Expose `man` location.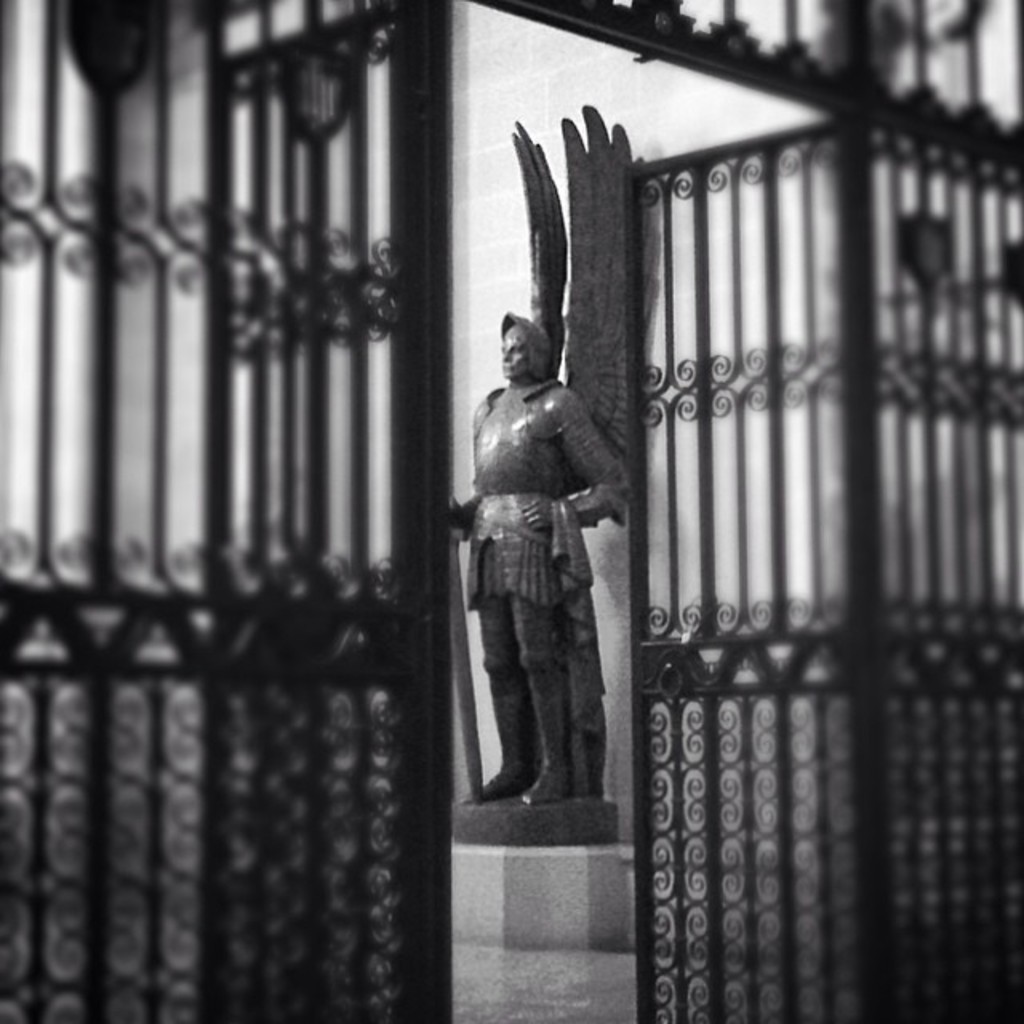
Exposed at select_region(414, 270, 606, 864).
